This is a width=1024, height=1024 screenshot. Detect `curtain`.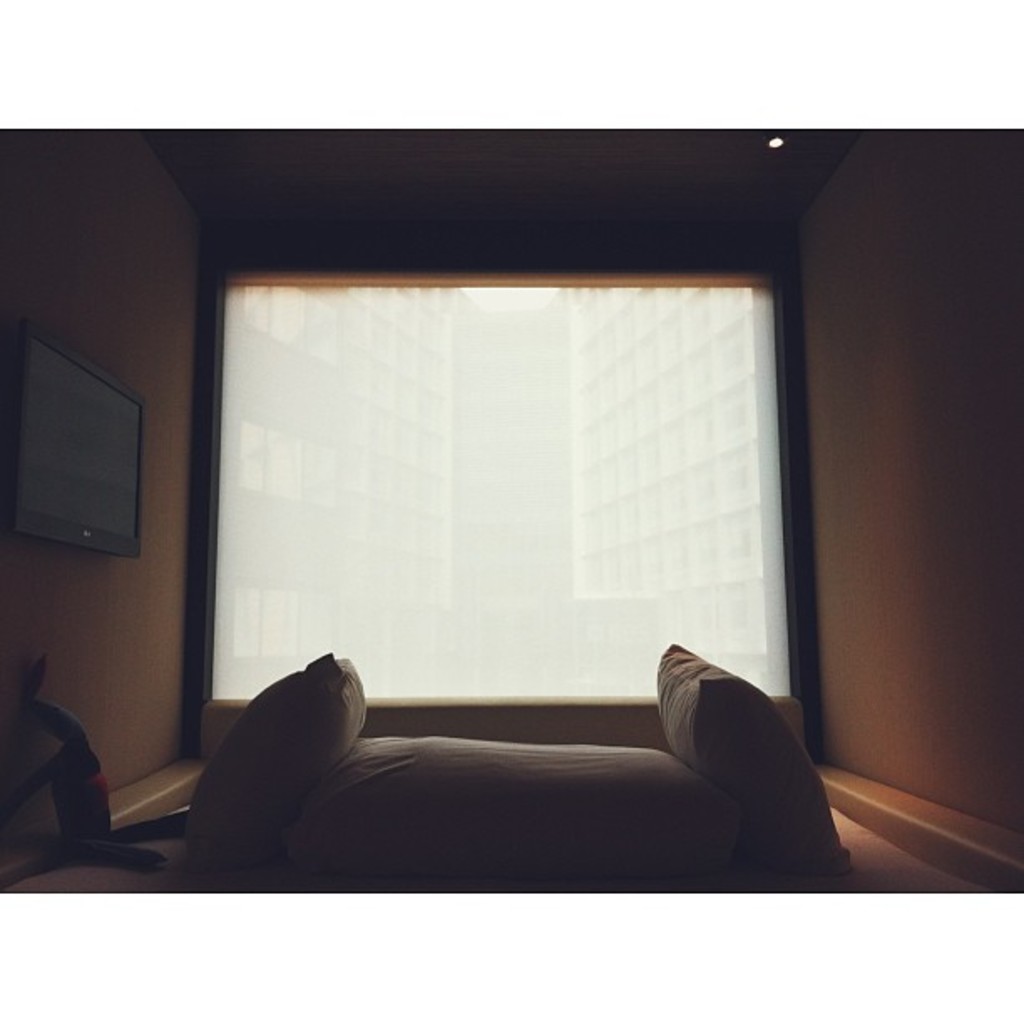
select_region(137, 336, 827, 820).
